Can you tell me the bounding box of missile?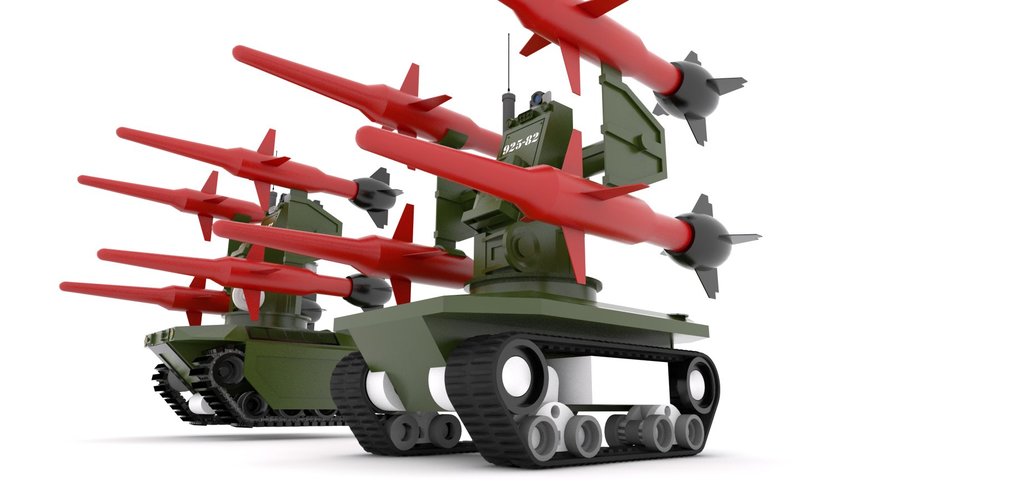
360:124:758:300.
